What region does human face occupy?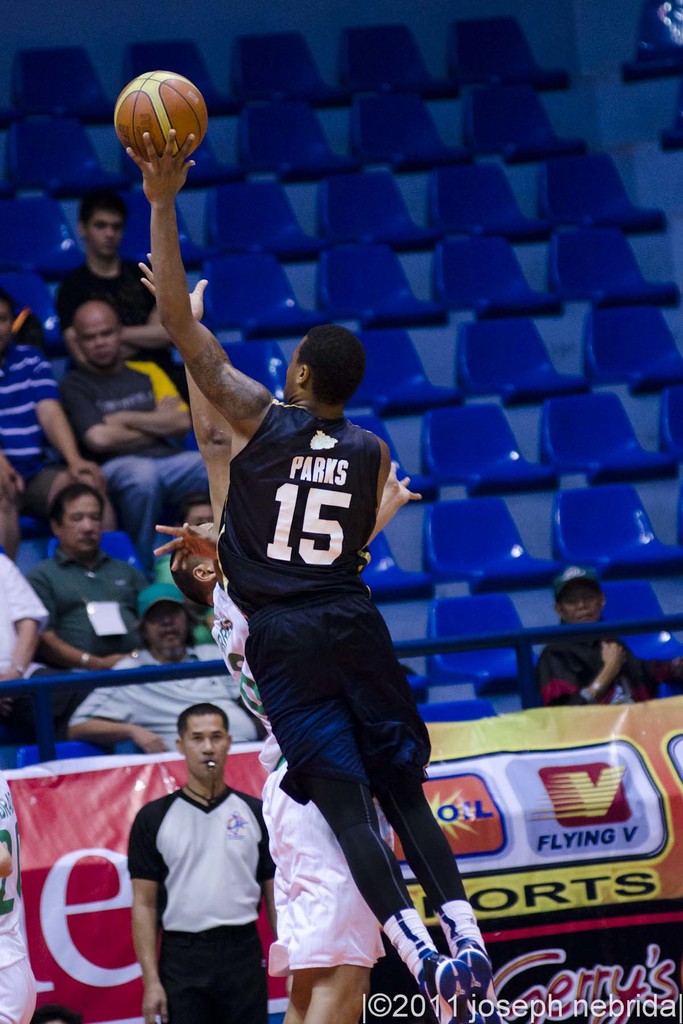
[x1=88, y1=212, x2=123, y2=256].
